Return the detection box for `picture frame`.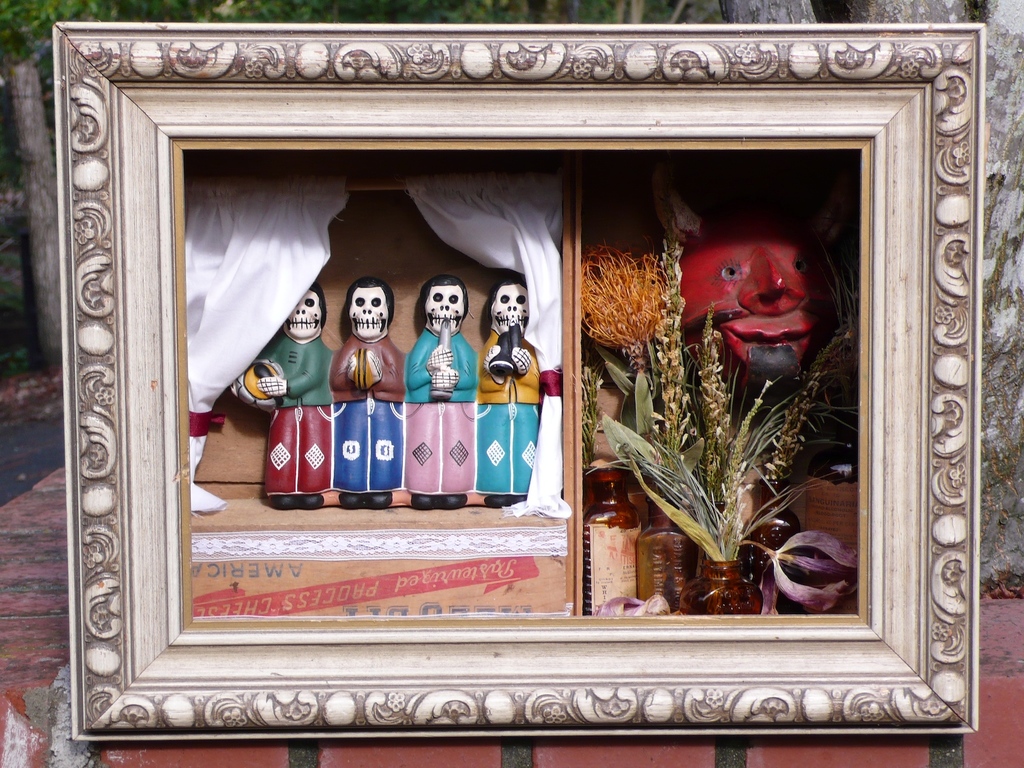
Rect(10, 14, 994, 767).
